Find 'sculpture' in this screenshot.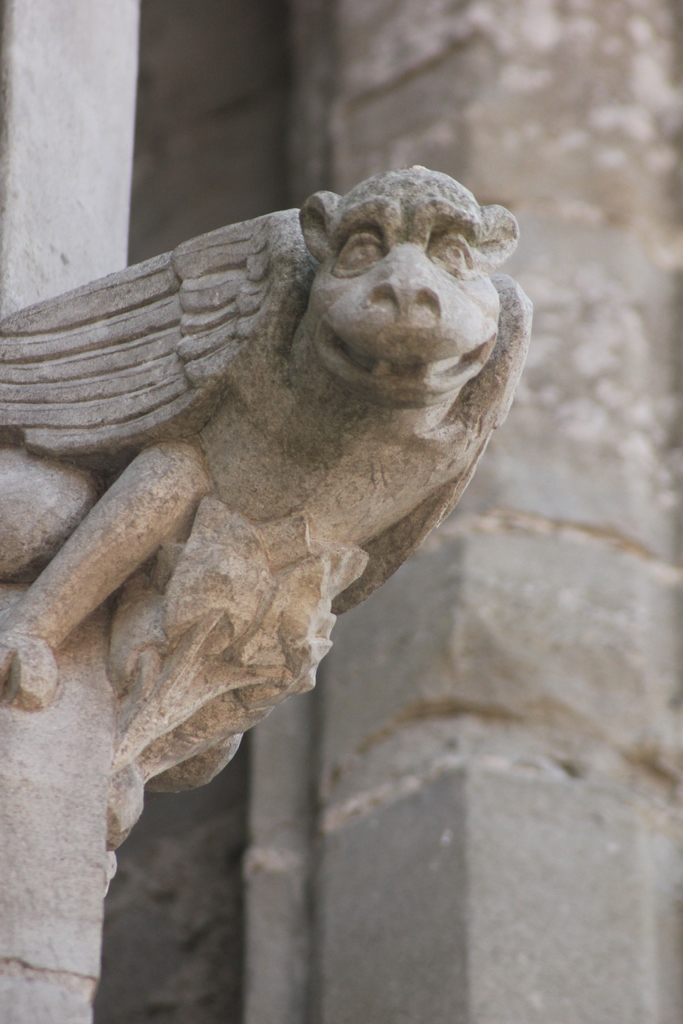
The bounding box for 'sculpture' is x1=0, y1=167, x2=525, y2=861.
